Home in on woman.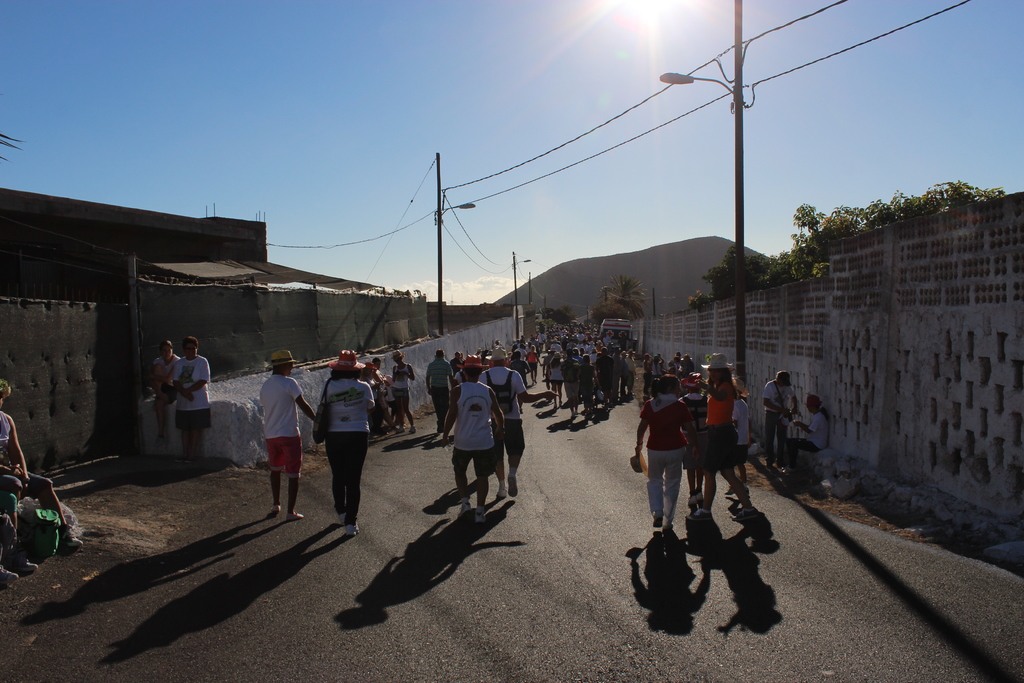
Homed in at BBox(633, 372, 699, 532).
